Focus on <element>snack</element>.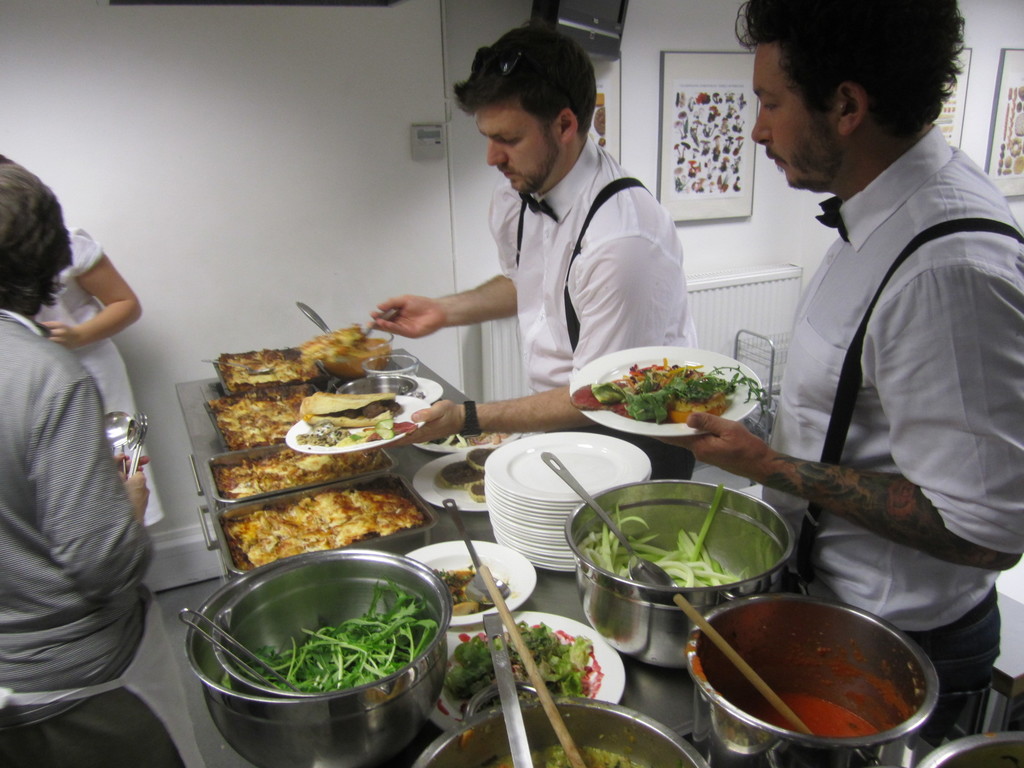
Focused at x1=474 y1=481 x2=484 y2=502.
